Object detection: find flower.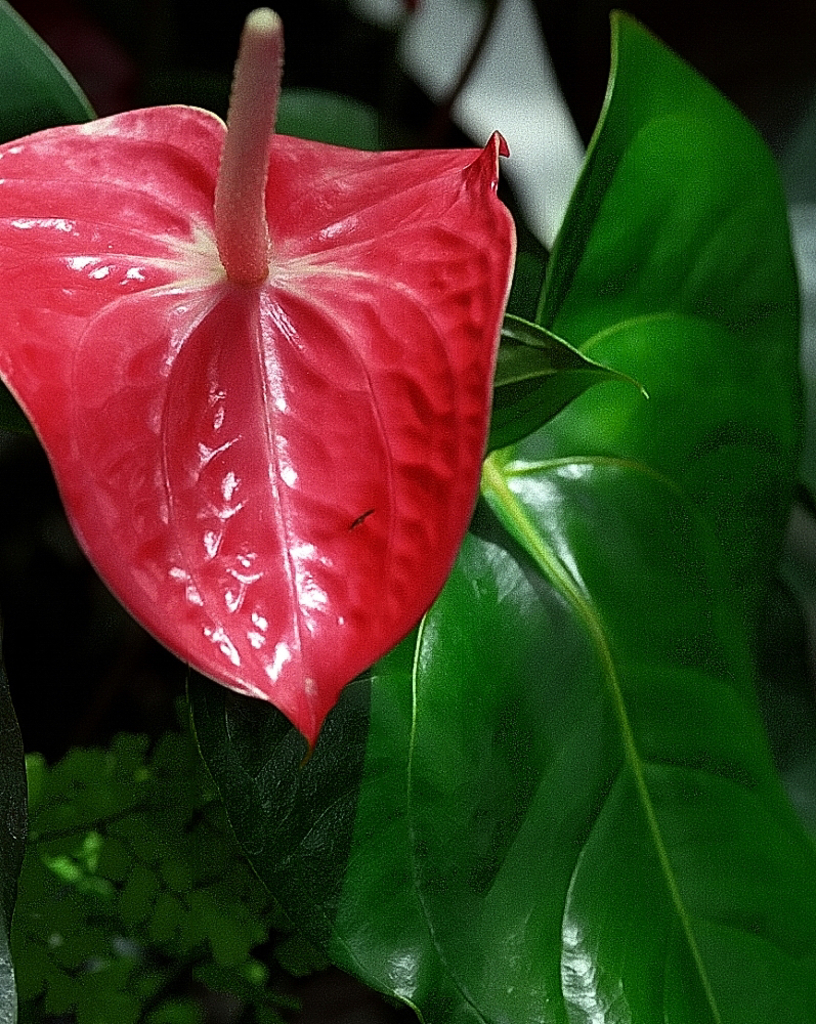
crop(8, 120, 535, 708).
